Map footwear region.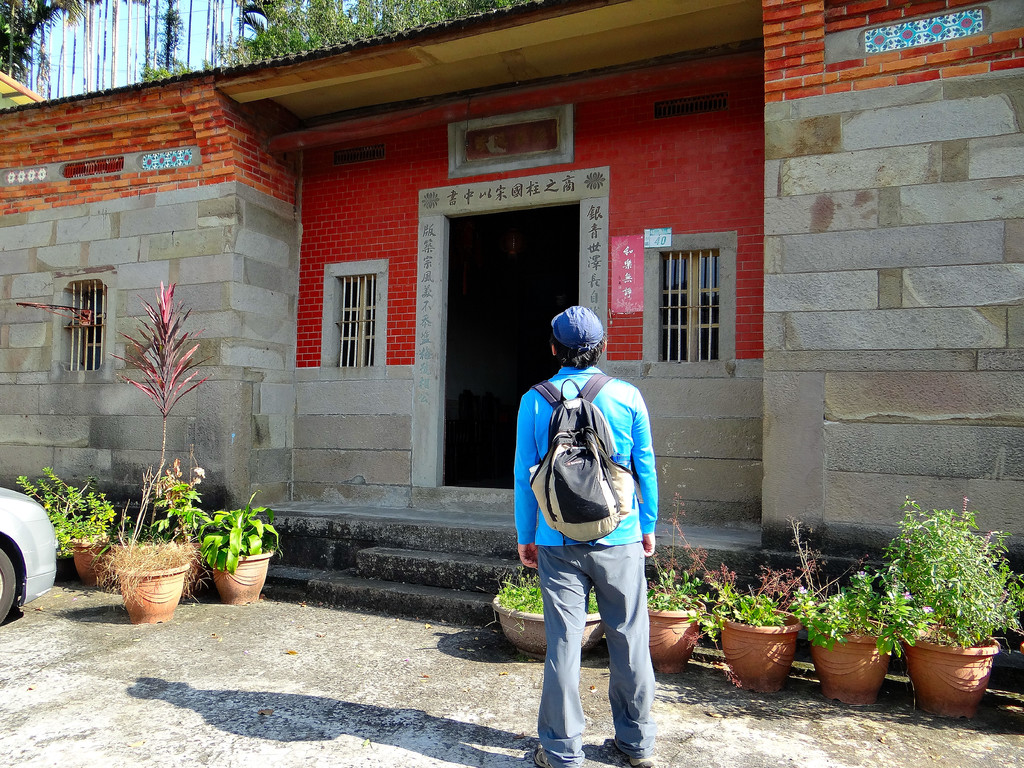
Mapped to (536, 748, 550, 767).
